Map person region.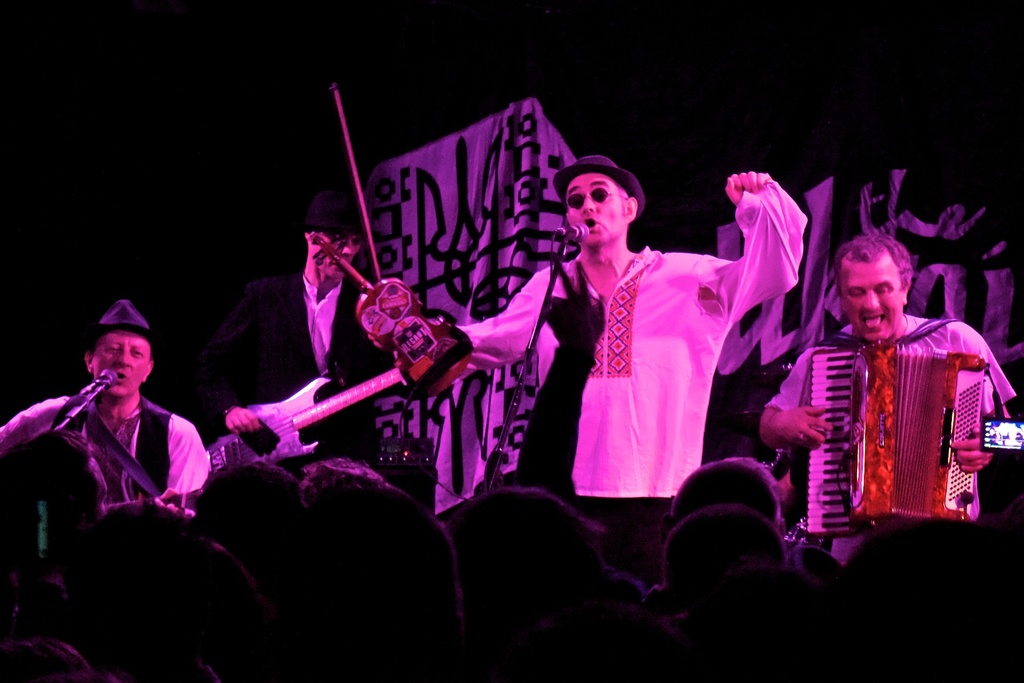
Mapped to [1,292,209,512].
